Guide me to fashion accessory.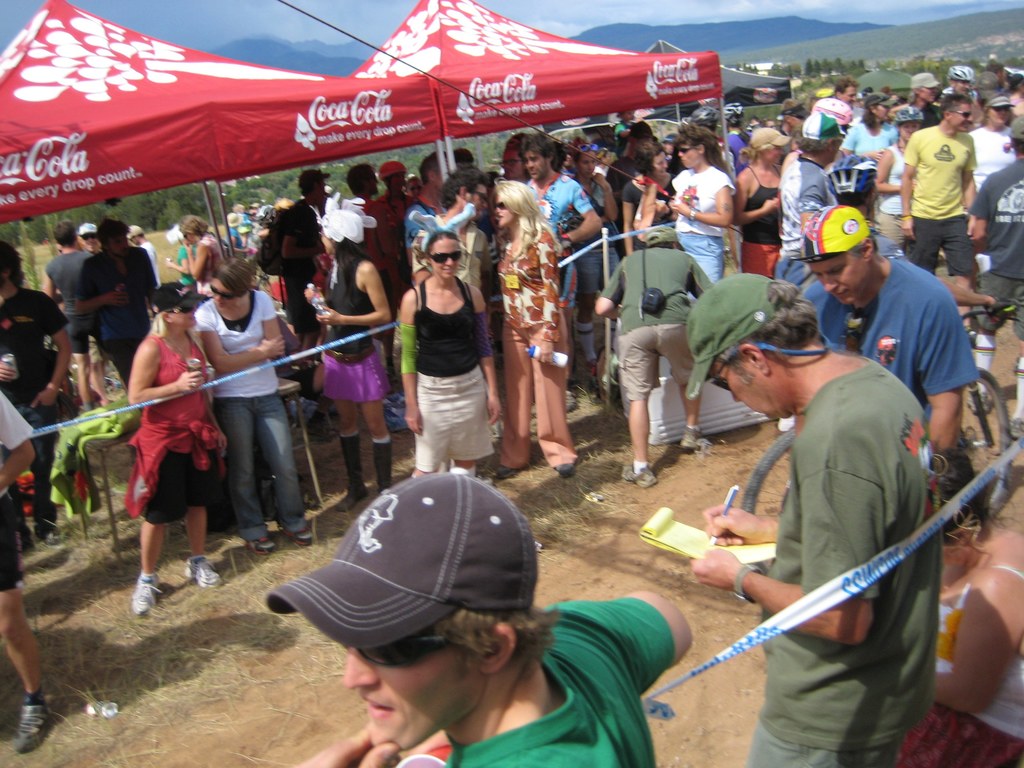
Guidance: {"left": 553, "top": 463, "right": 577, "bottom": 479}.
